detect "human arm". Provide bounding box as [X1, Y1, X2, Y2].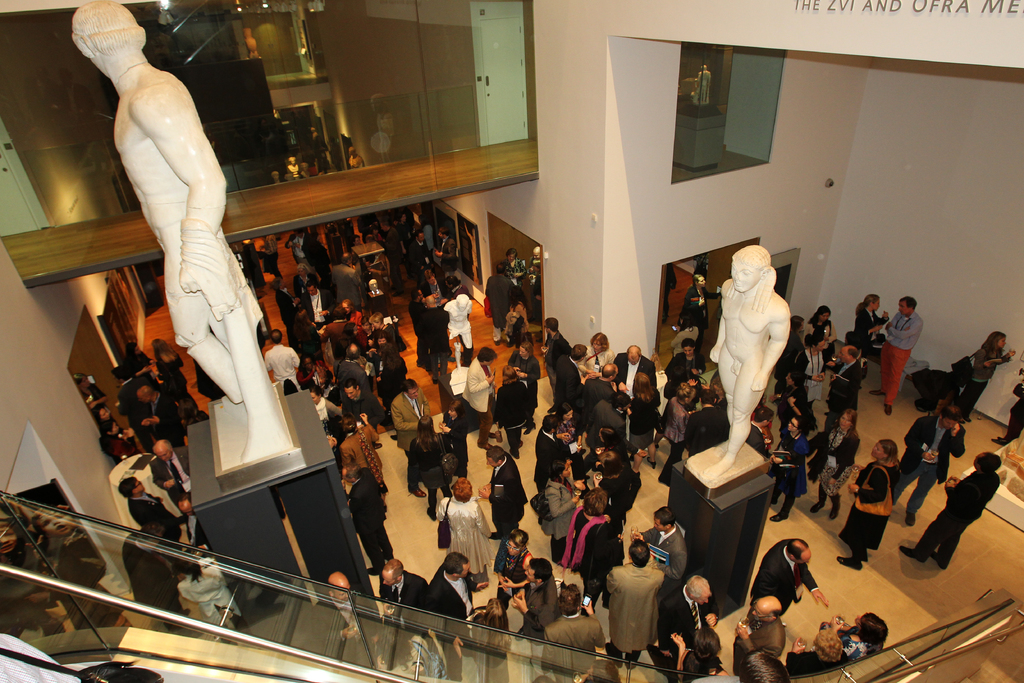
[626, 406, 639, 426].
